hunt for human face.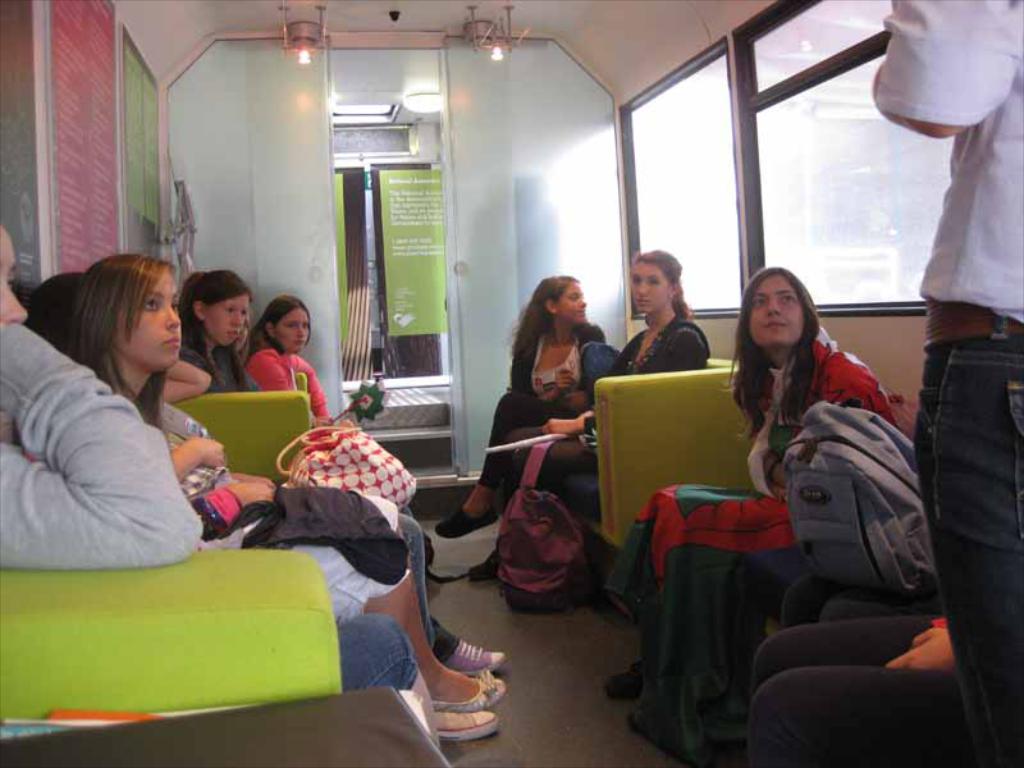
Hunted down at pyautogui.locateOnScreen(207, 291, 251, 348).
